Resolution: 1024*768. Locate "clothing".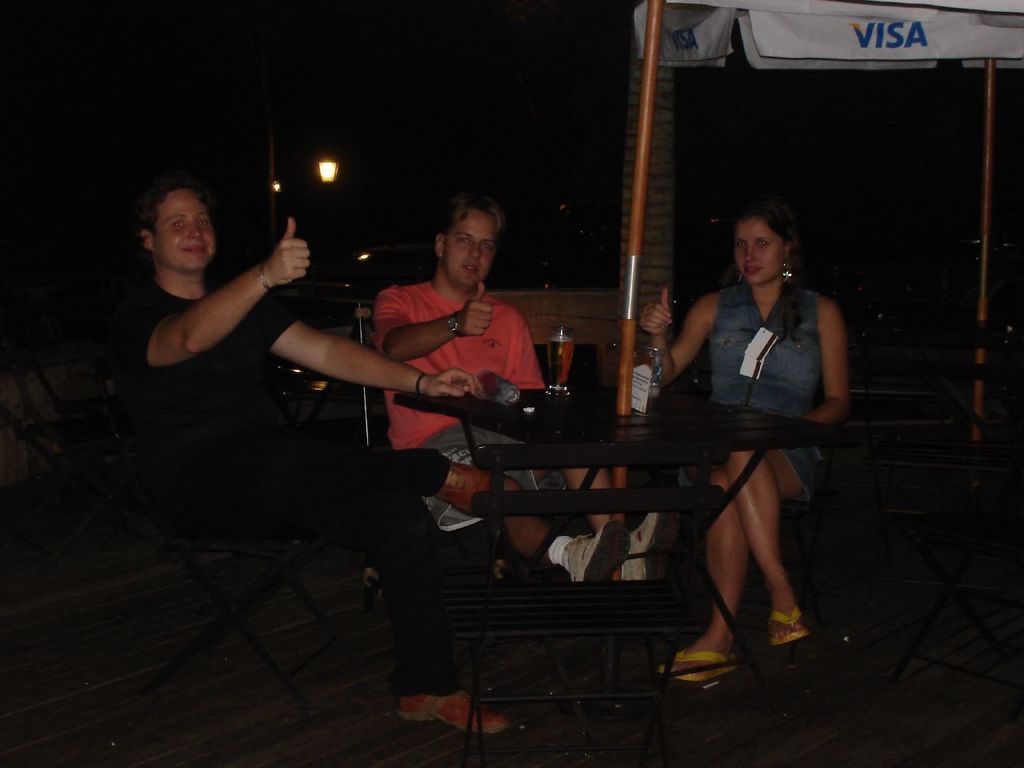
{"x1": 386, "y1": 278, "x2": 561, "y2": 538}.
